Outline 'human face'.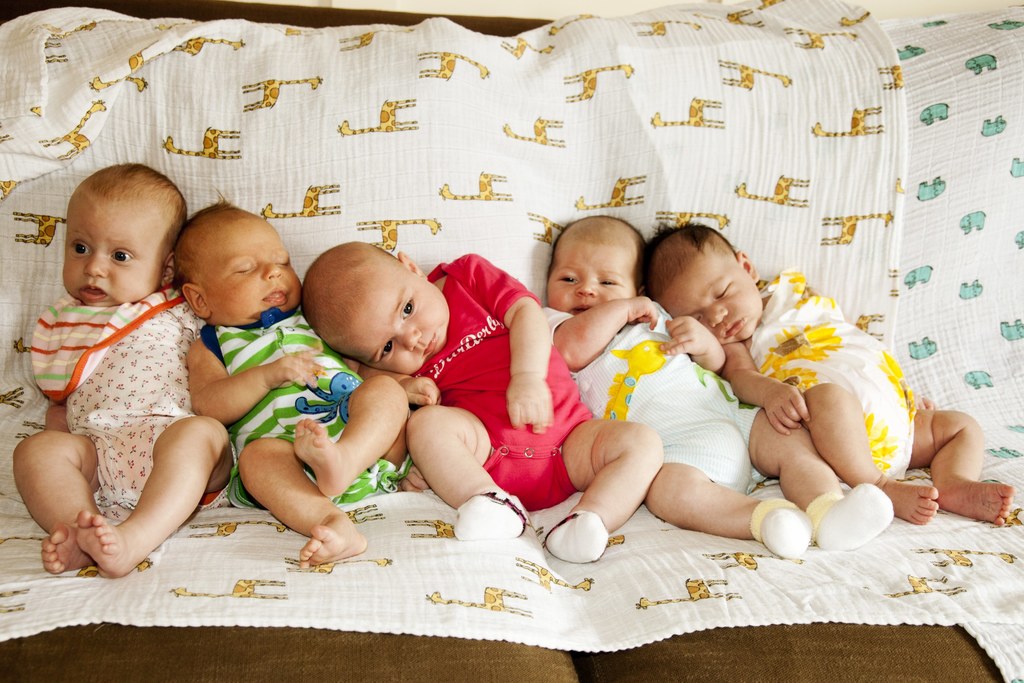
Outline: left=657, top=233, right=761, bottom=345.
